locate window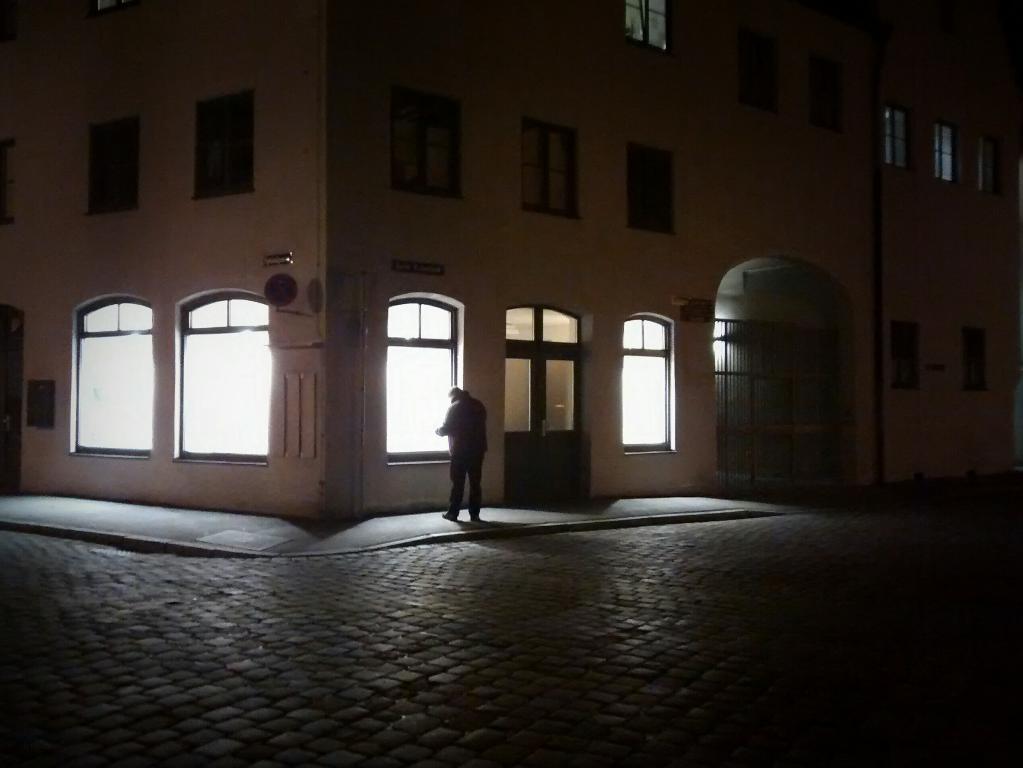
{"x1": 934, "y1": 120, "x2": 971, "y2": 193}
